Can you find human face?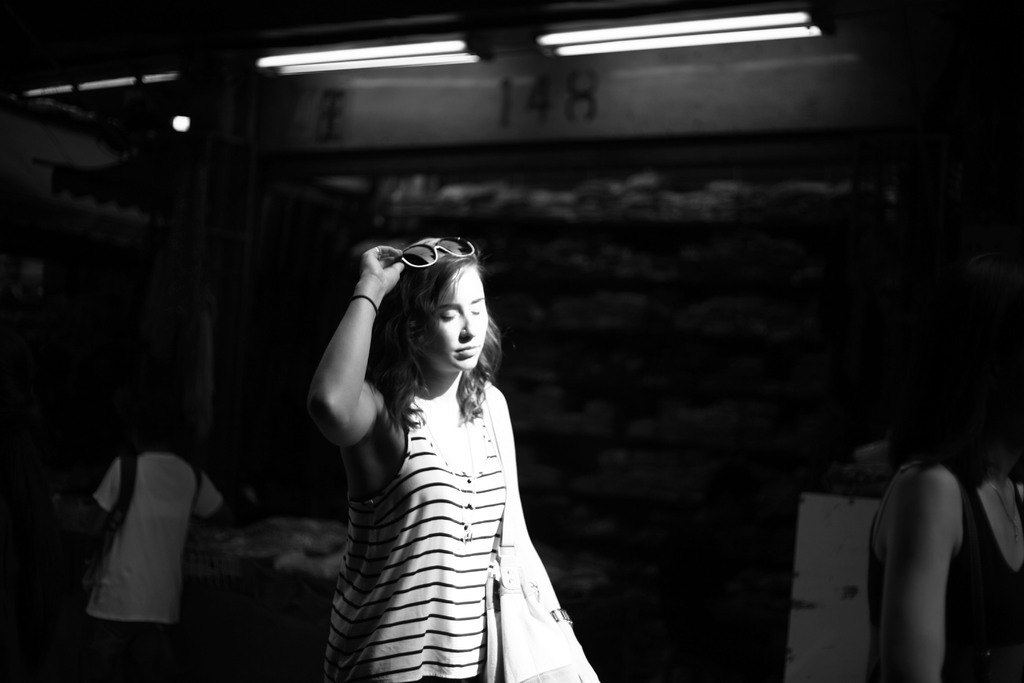
Yes, bounding box: left=422, top=268, right=491, bottom=367.
